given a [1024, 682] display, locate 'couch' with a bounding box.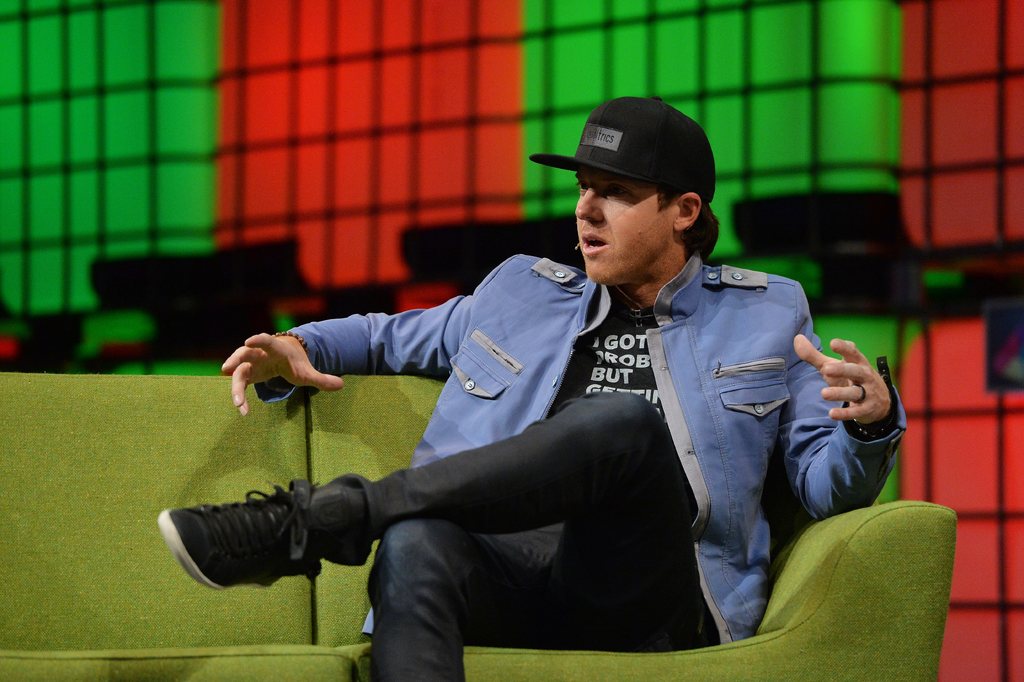
Located: 0,372,961,681.
